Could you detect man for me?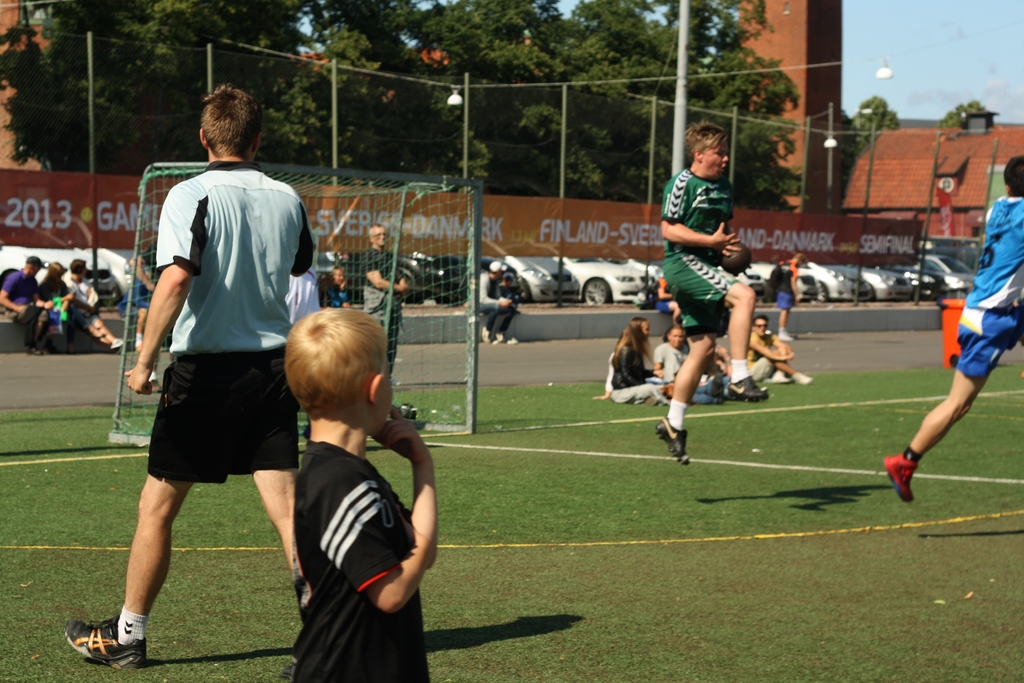
Detection result: left=64, top=259, right=124, bottom=349.
